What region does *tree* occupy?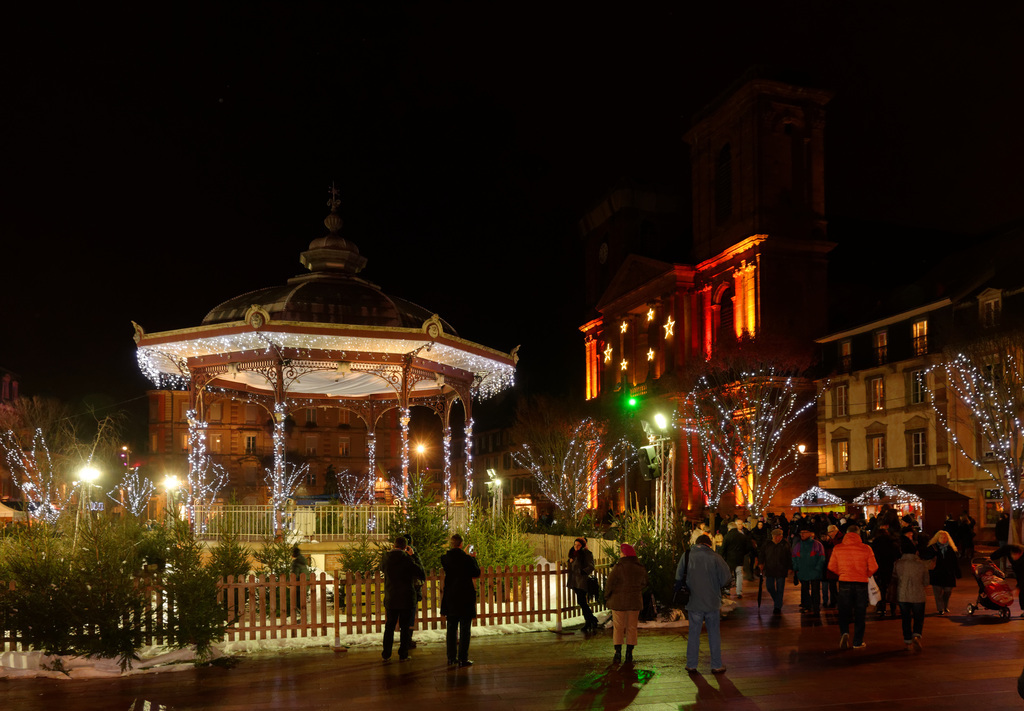
<box>509,415,646,532</box>.
